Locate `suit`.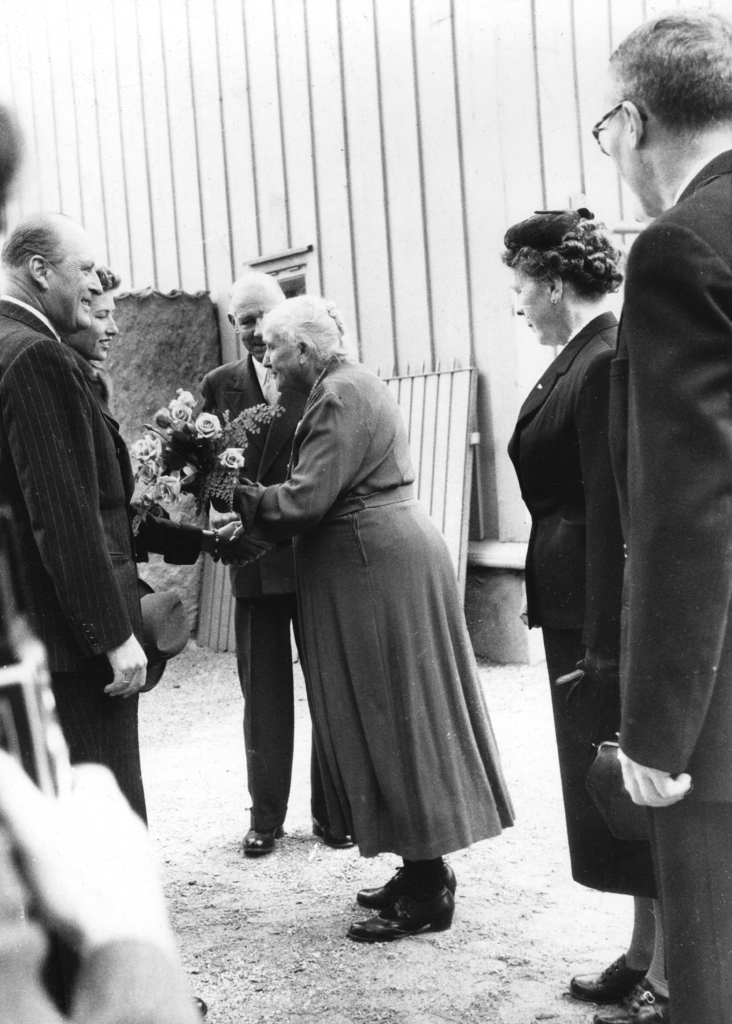
Bounding box: bbox=[12, 275, 157, 794].
